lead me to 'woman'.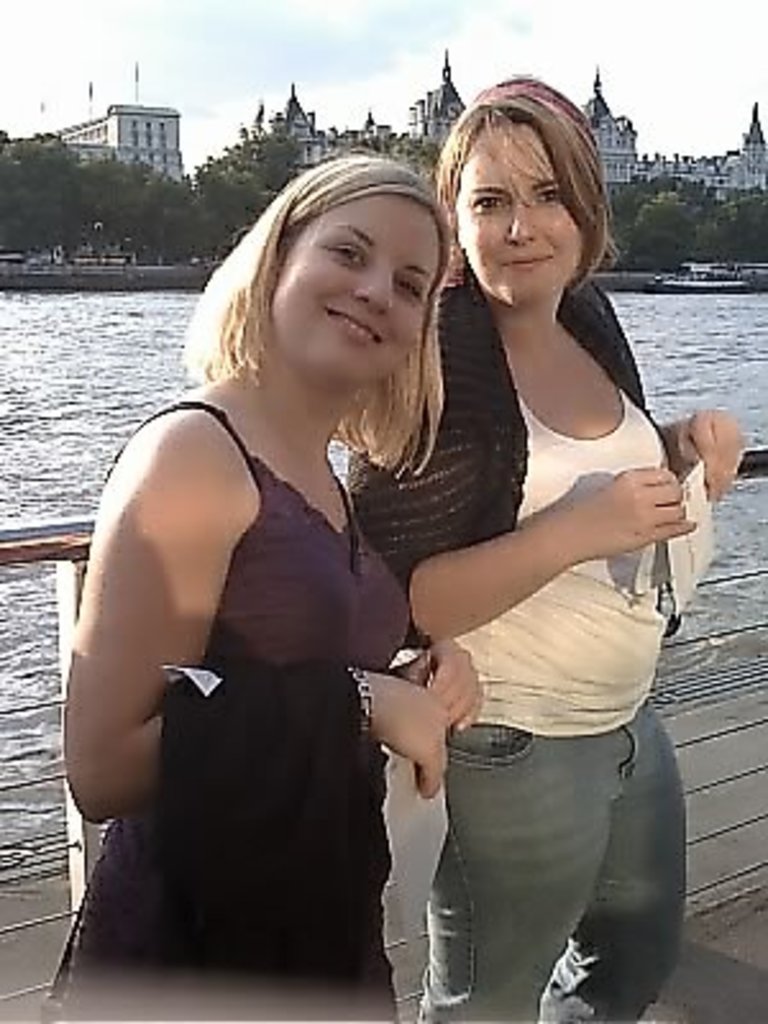
Lead to rect(51, 141, 494, 1014).
